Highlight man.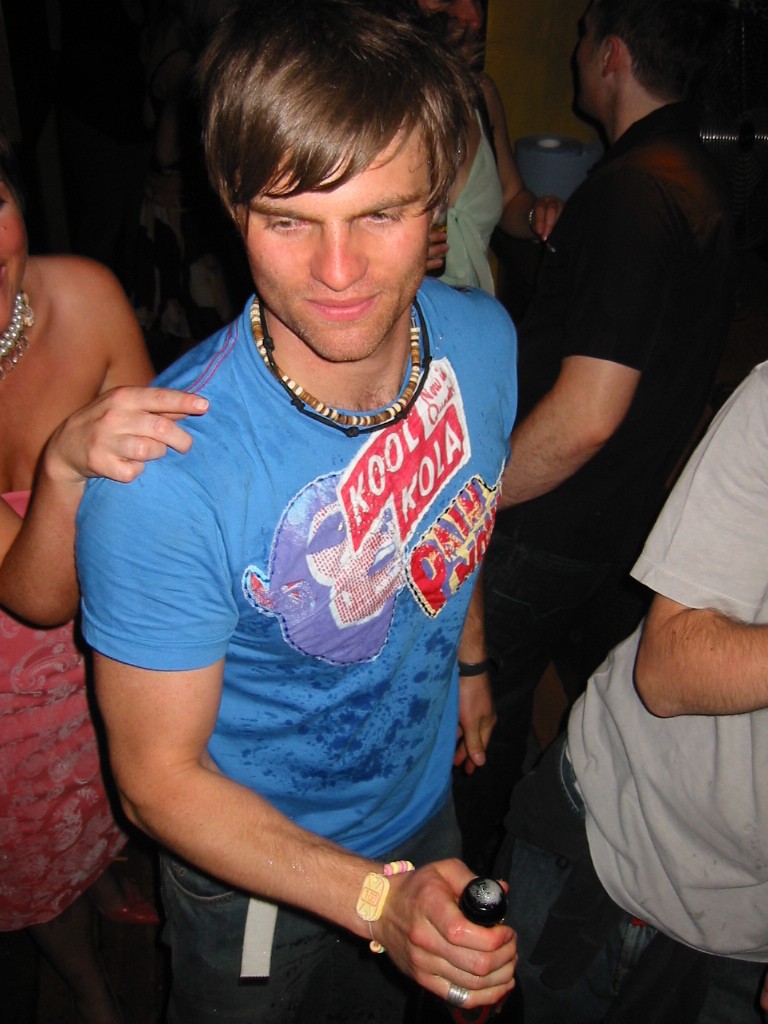
Highlighted region: (x1=486, y1=1, x2=767, y2=1022).
